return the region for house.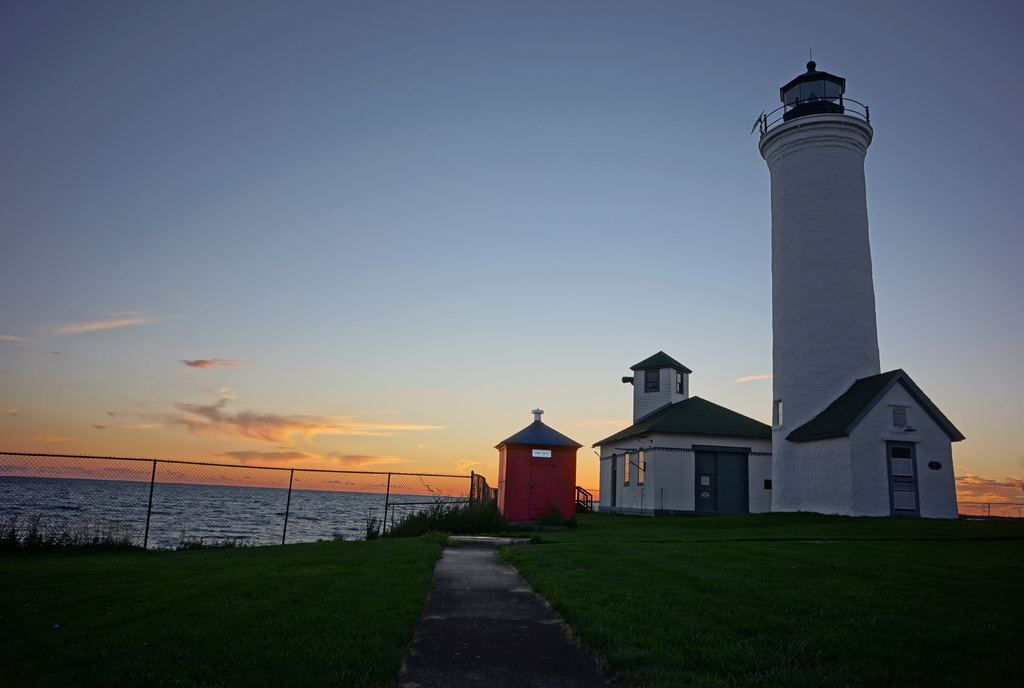
[590, 350, 770, 516].
